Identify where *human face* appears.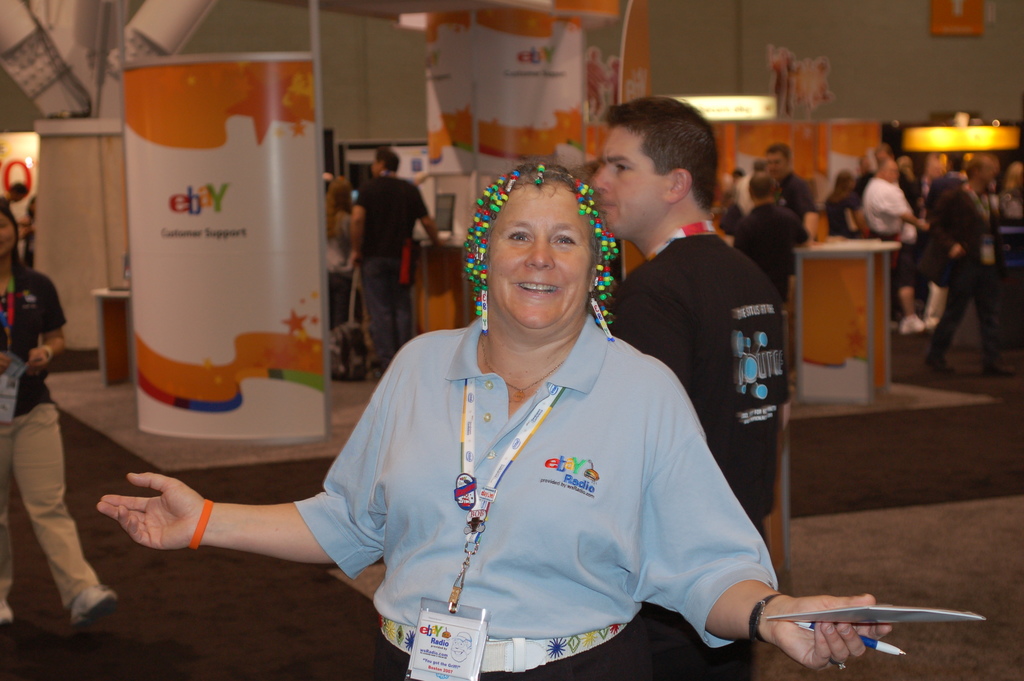
Appears at bbox(483, 181, 596, 331).
